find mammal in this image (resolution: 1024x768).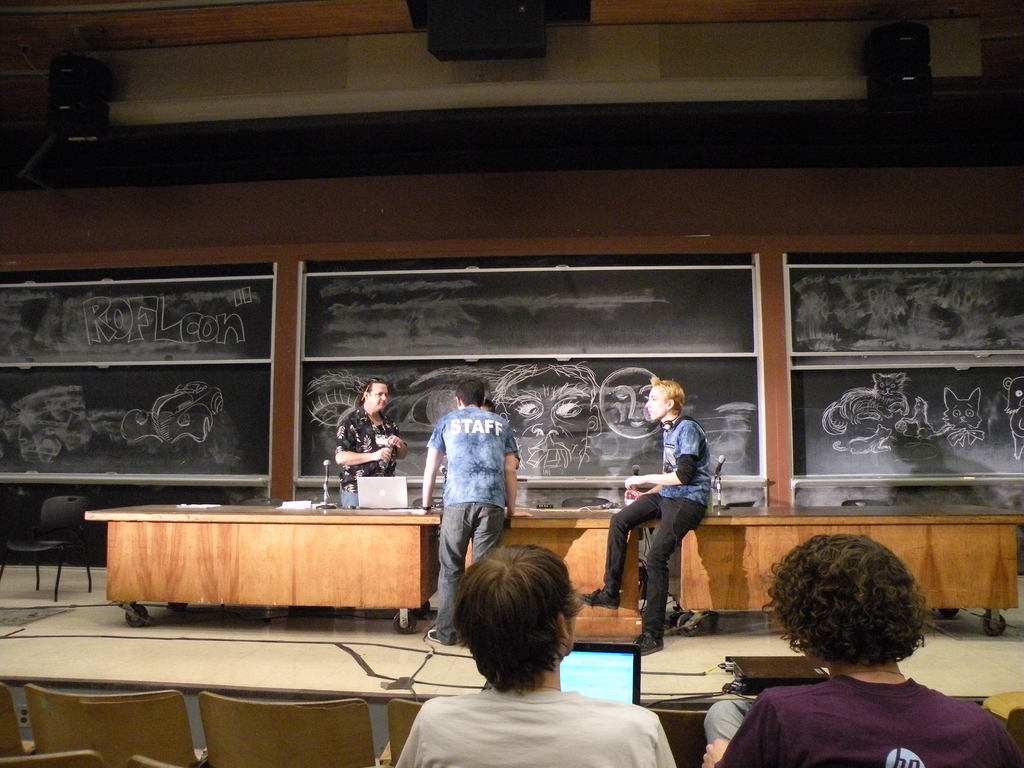
rect(492, 360, 602, 477).
